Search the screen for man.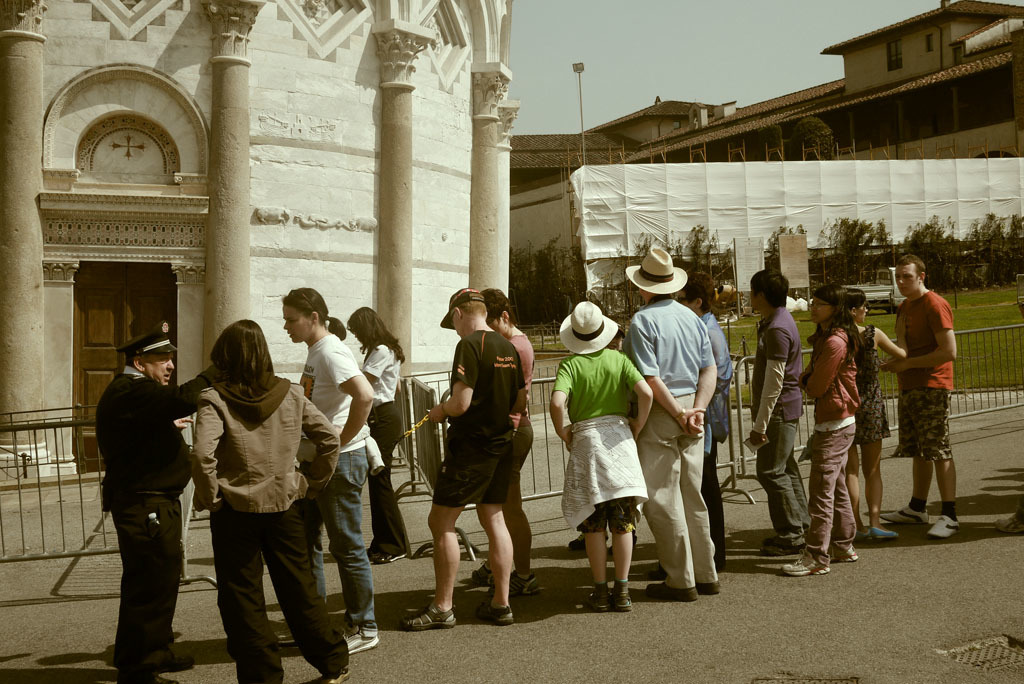
Found at <bbox>87, 328, 202, 670</bbox>.
